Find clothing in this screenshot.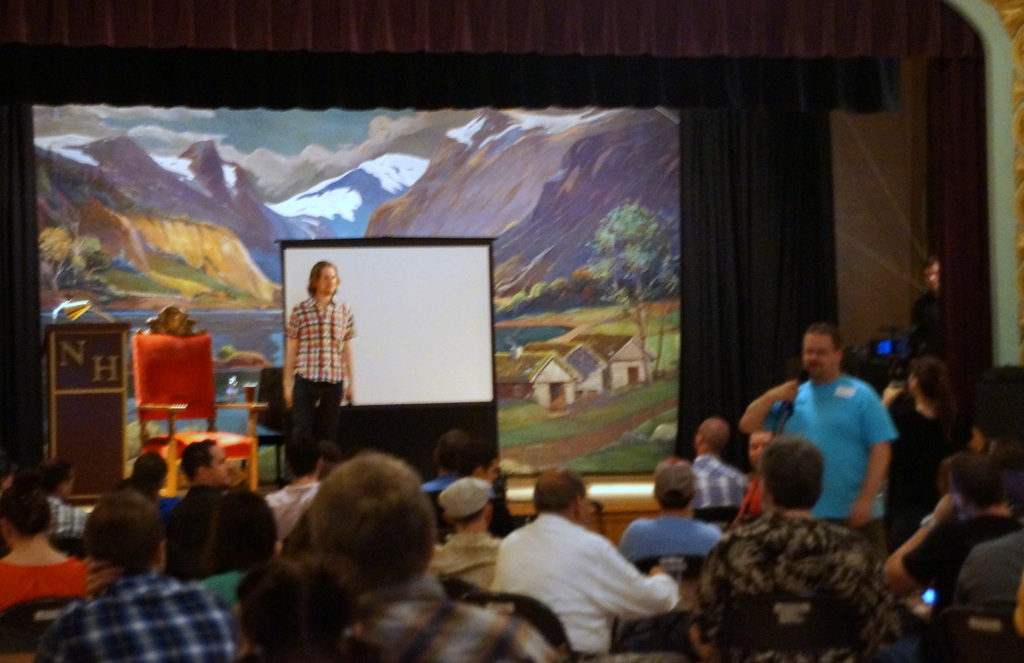
The bounding box for clothing is Rect(0, 375, 1023, 659).
